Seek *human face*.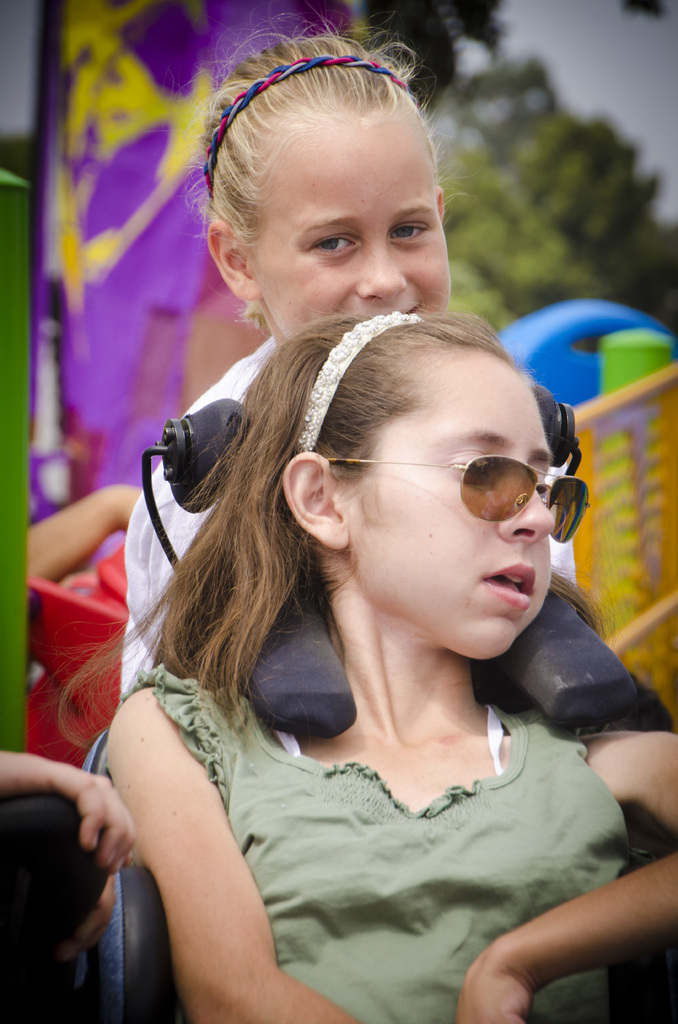
346,358,556,650.
